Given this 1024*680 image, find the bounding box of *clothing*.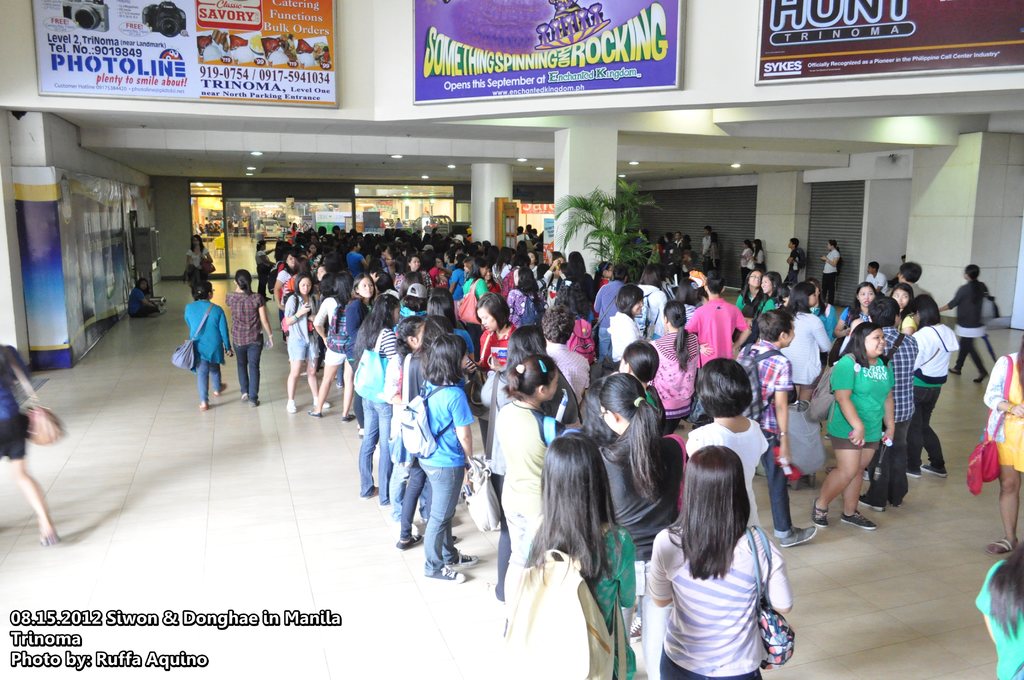
(x1=951, y1=281, x2=985, y2=376).
